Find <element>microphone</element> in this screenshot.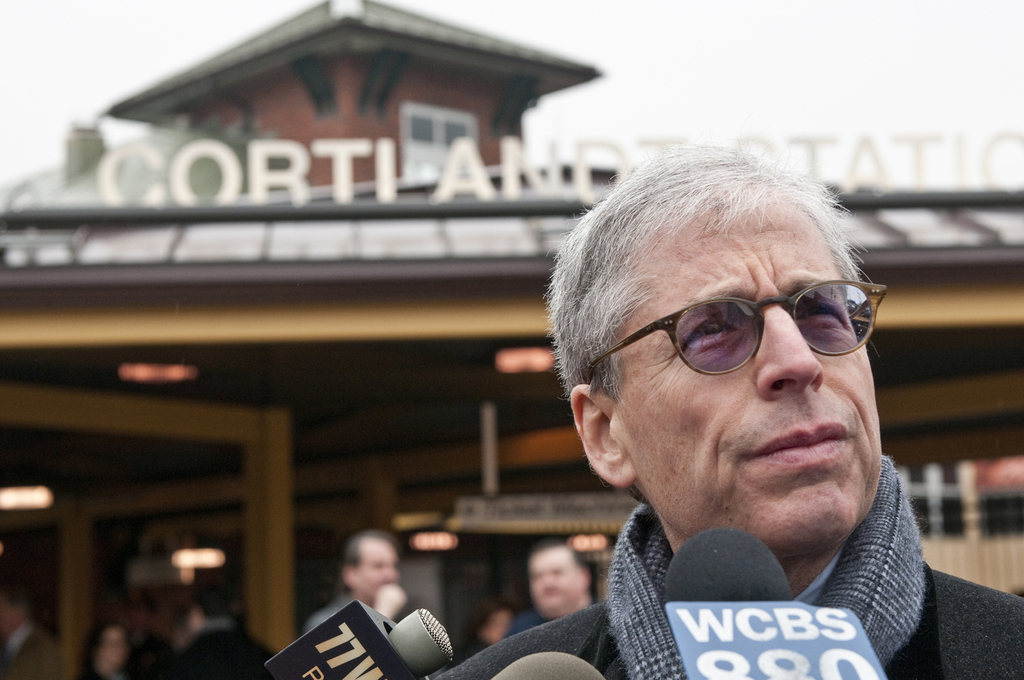
The bounding box for <element>microphone</element> is x1=479 y1=651 x2=603 y2=679.
